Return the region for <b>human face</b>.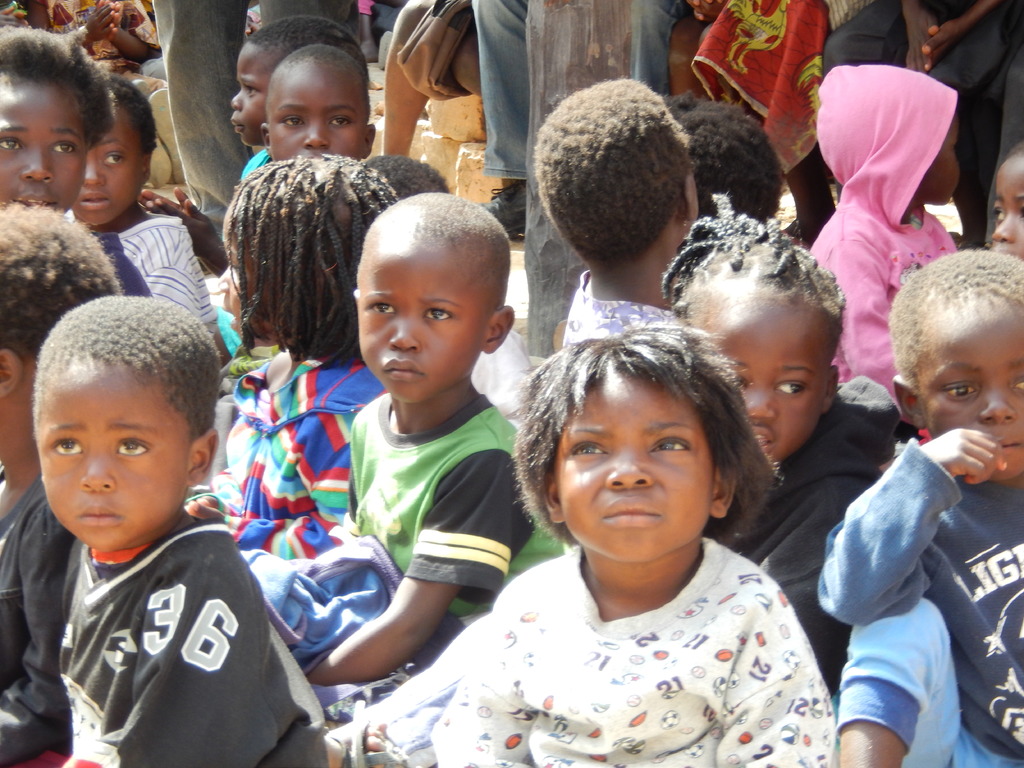
[x1=266, y1=58, x2=369, y2=153].
